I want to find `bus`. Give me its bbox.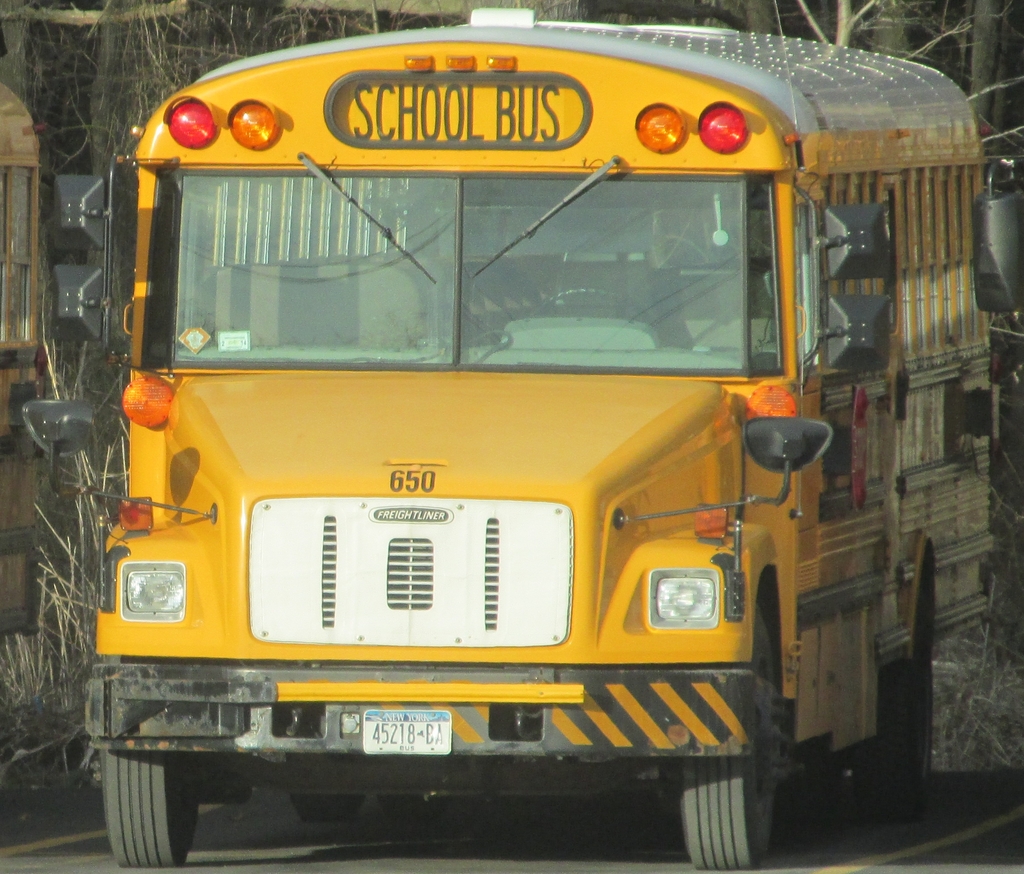
(0, 80, 43, 633).
